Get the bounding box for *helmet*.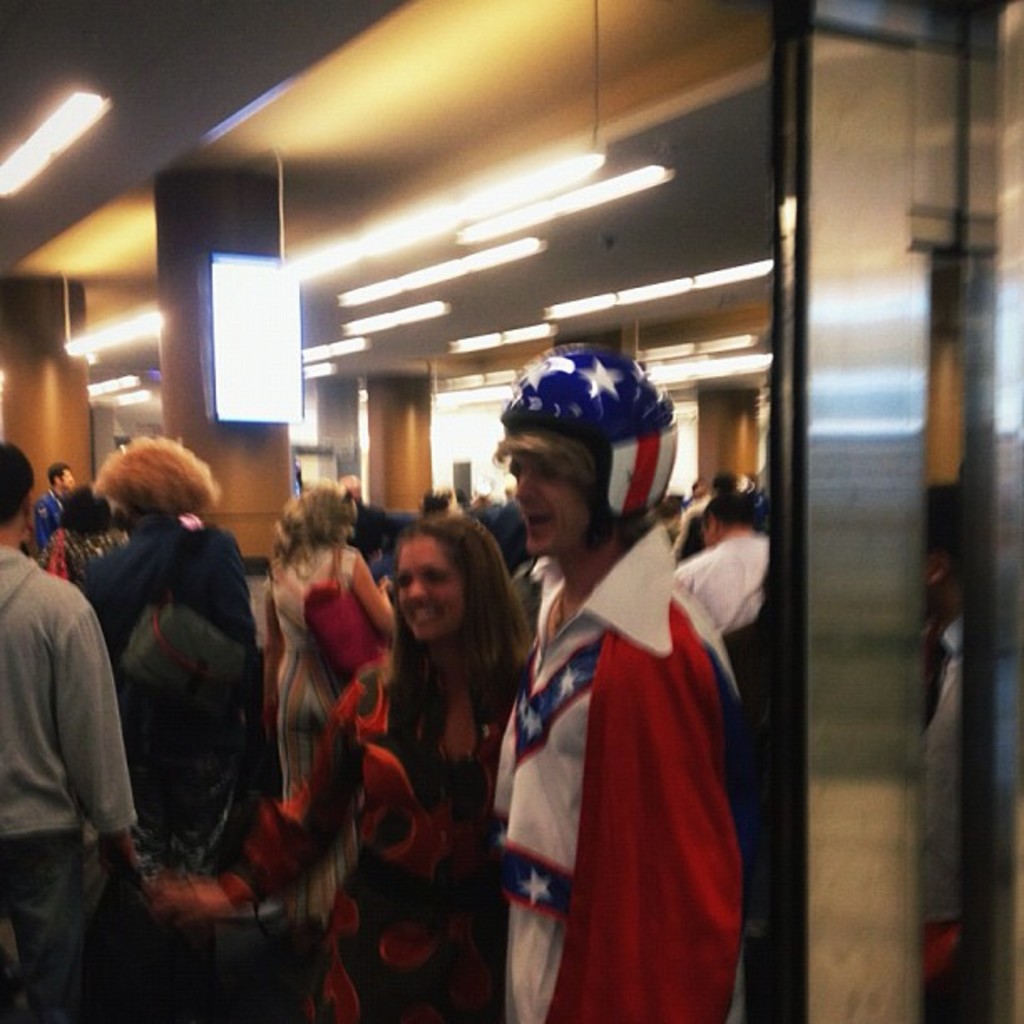
[x1=489, y1=350, x2=676, y2=574].
